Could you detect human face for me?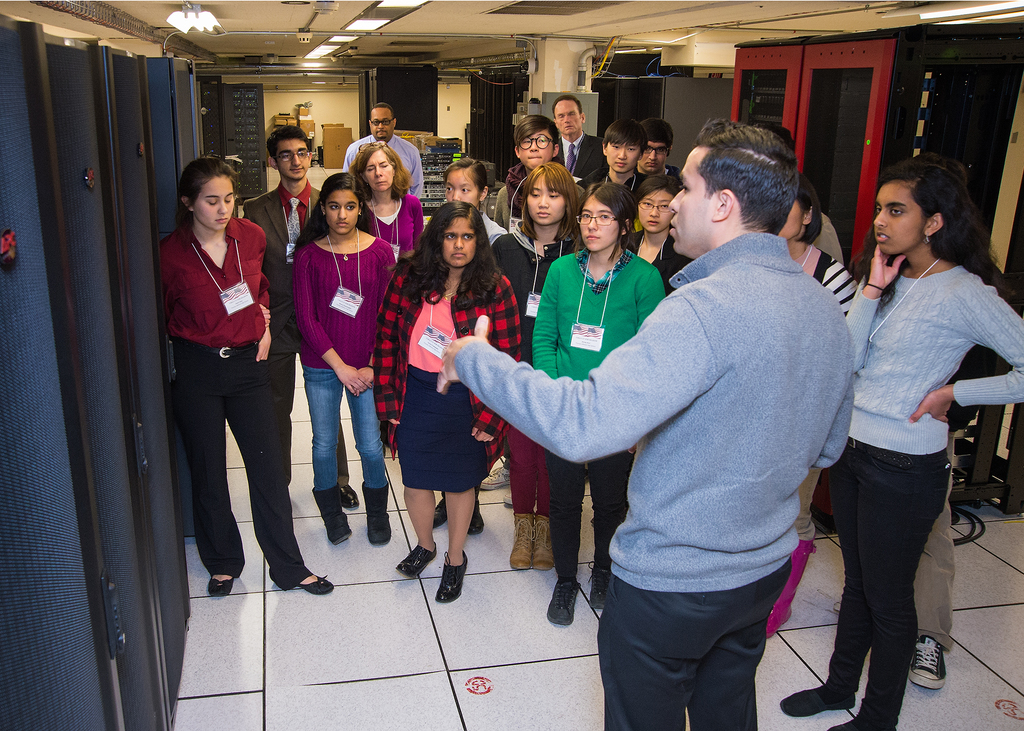
Detection result: [left=518, top=130, right=553, bottom=171].
